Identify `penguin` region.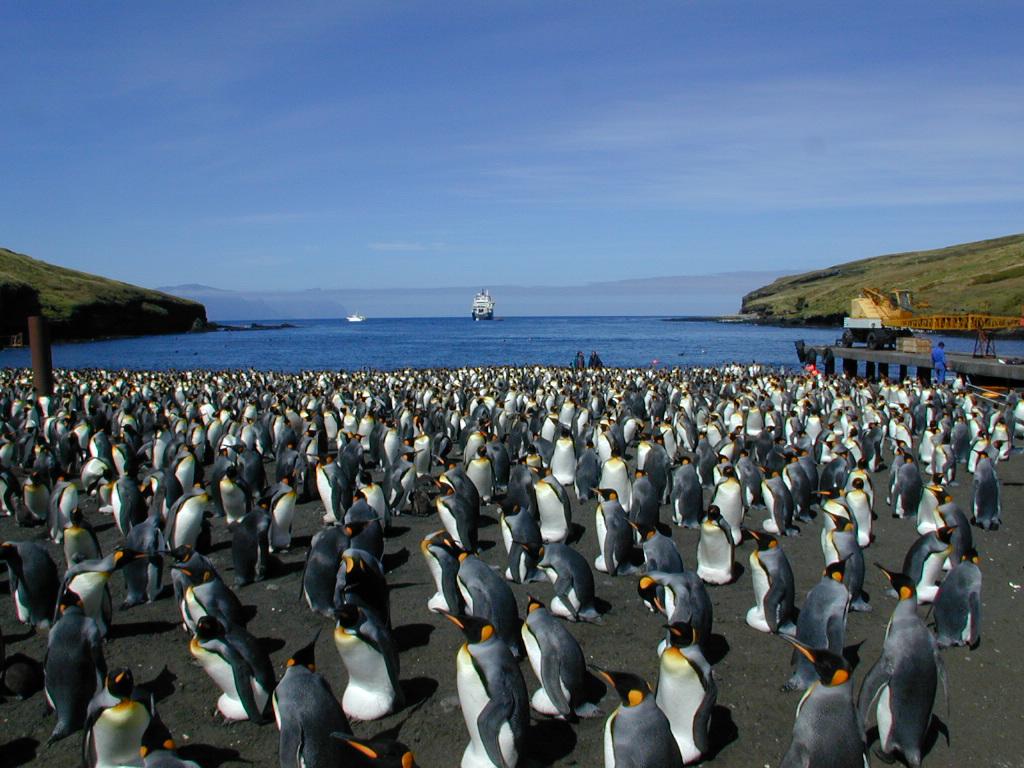
Region: region(651, 620, 725, 766).
